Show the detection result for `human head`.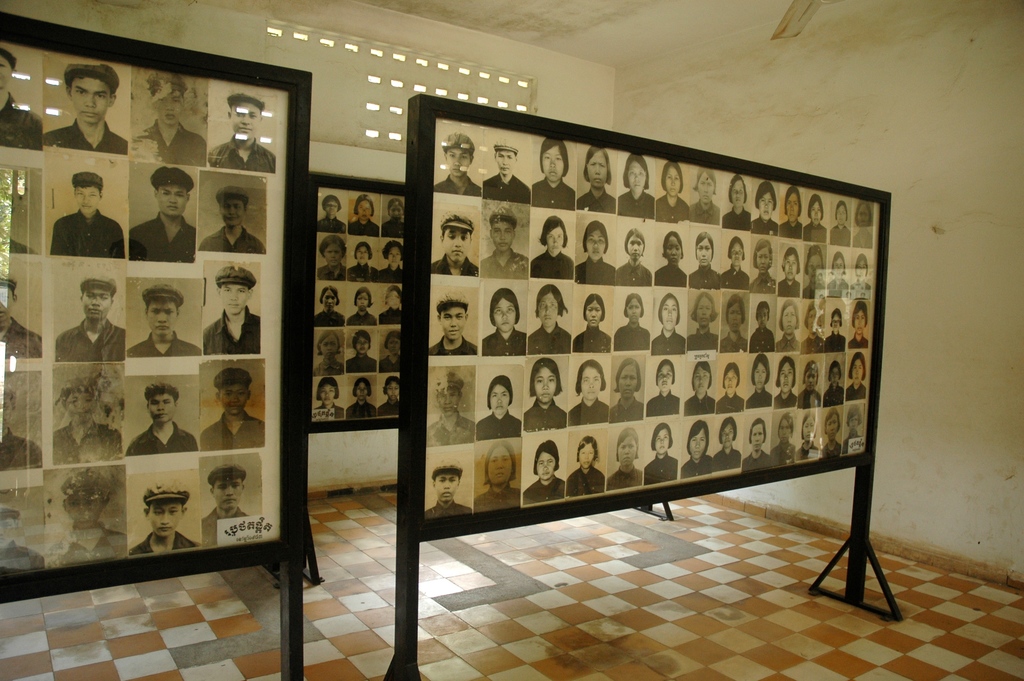
locate(623, 295, 640, 320).
